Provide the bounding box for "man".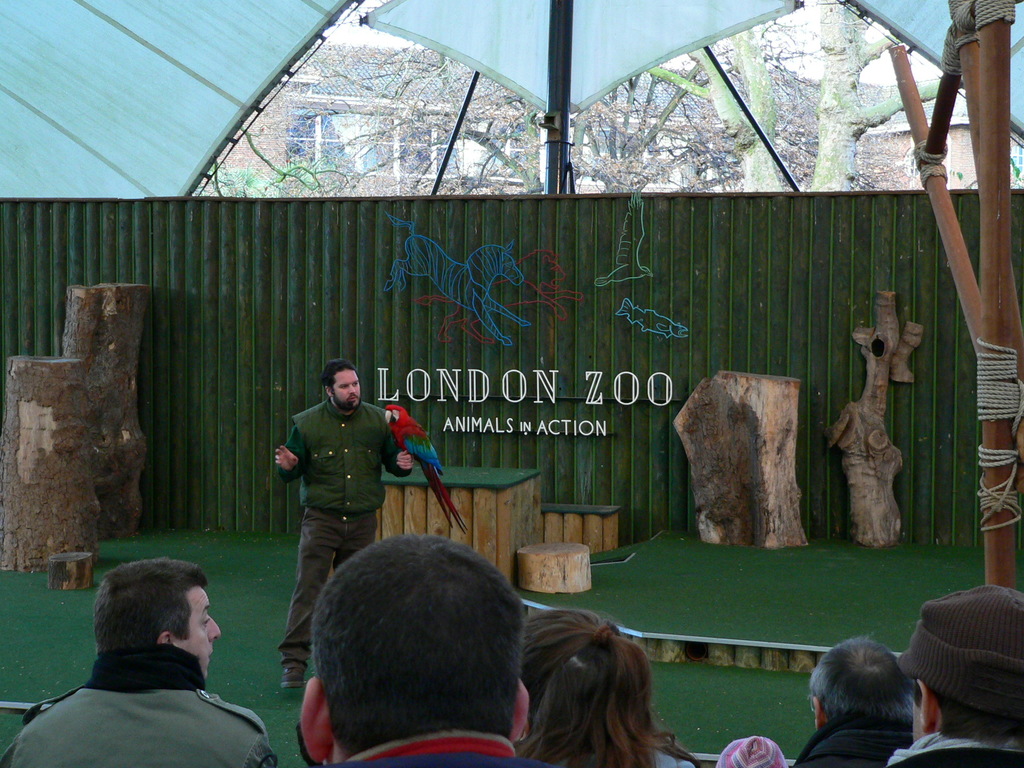
<box>297,522,556,767</box>.
